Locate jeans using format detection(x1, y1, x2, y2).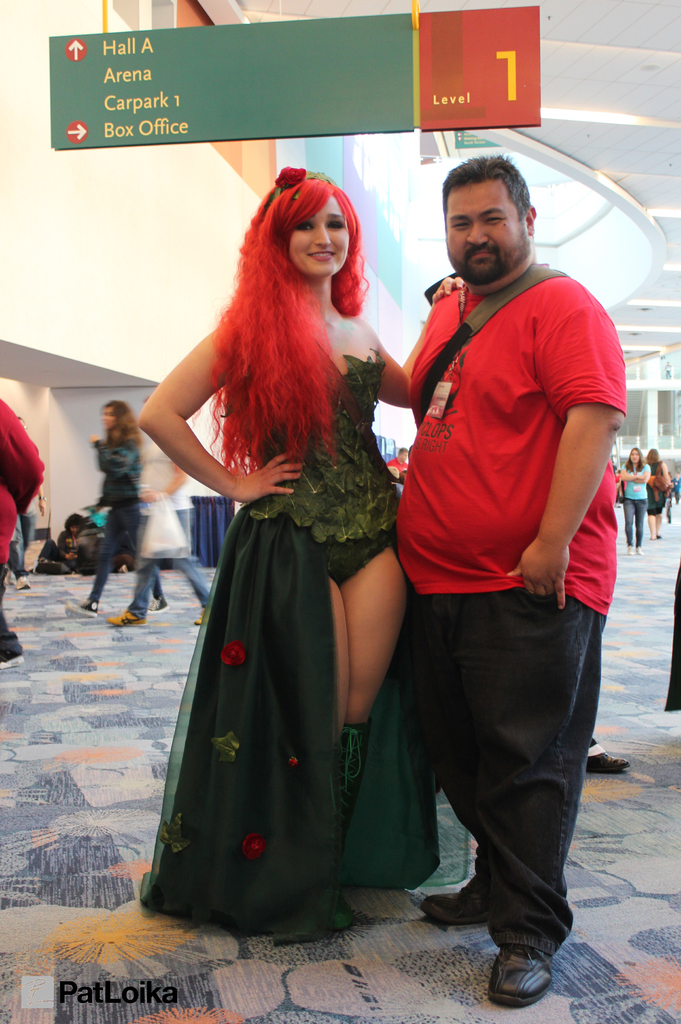
detection(88, 524, 168, 600).
